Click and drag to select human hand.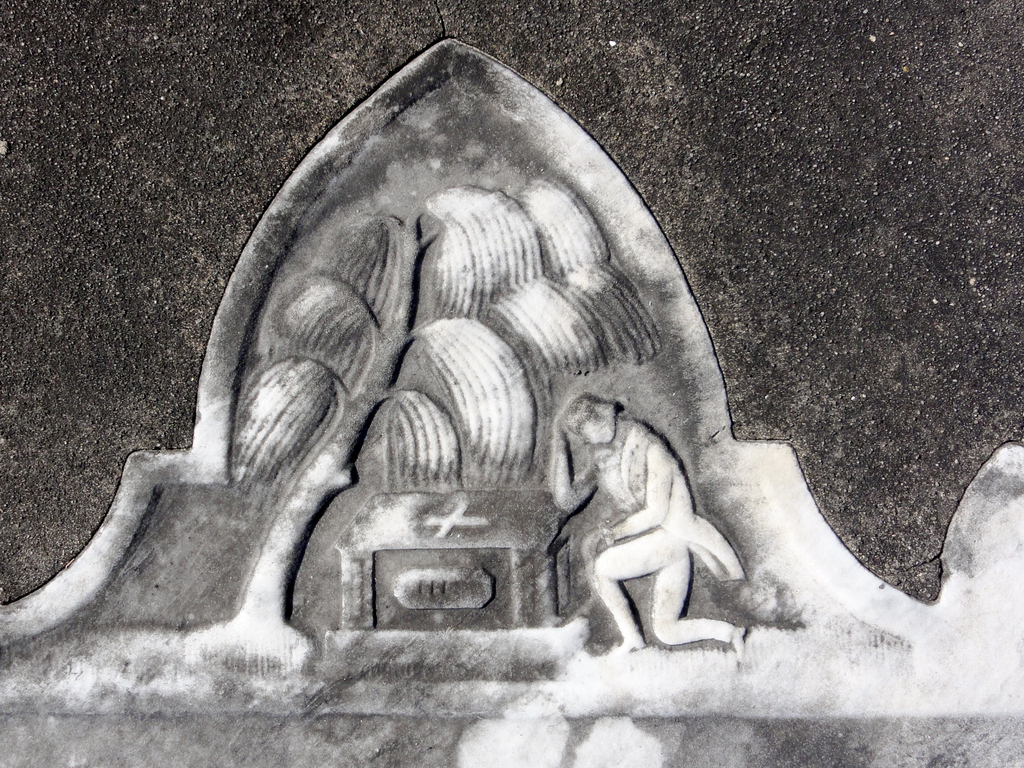
Selection: (554, 404, 571, 436).
